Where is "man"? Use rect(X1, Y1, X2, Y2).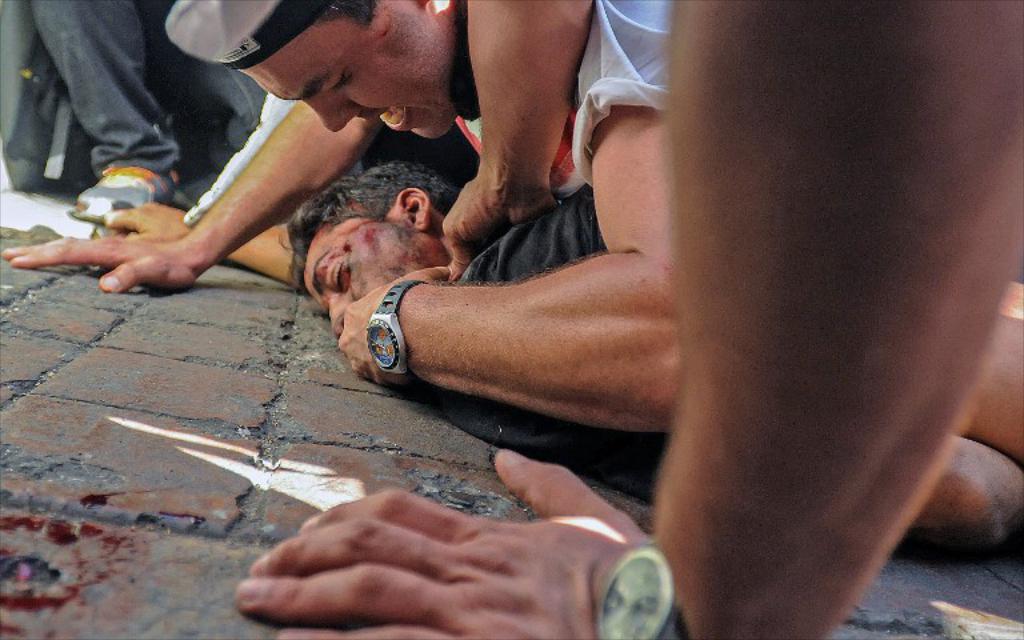
rect(0, 0, 679, 399).
